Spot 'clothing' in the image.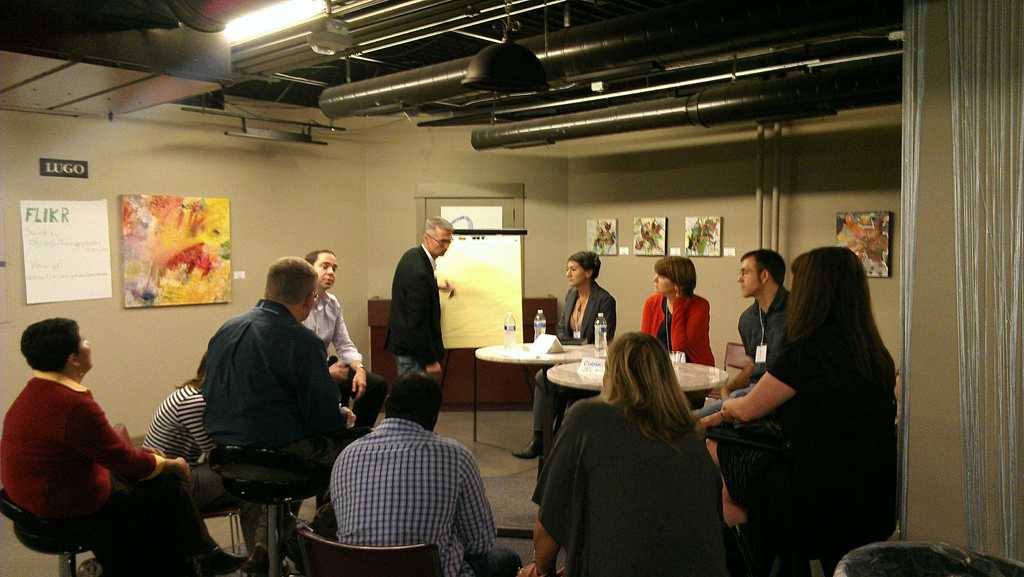
'clothing' found at Rect(552, 279, 625, 334).
